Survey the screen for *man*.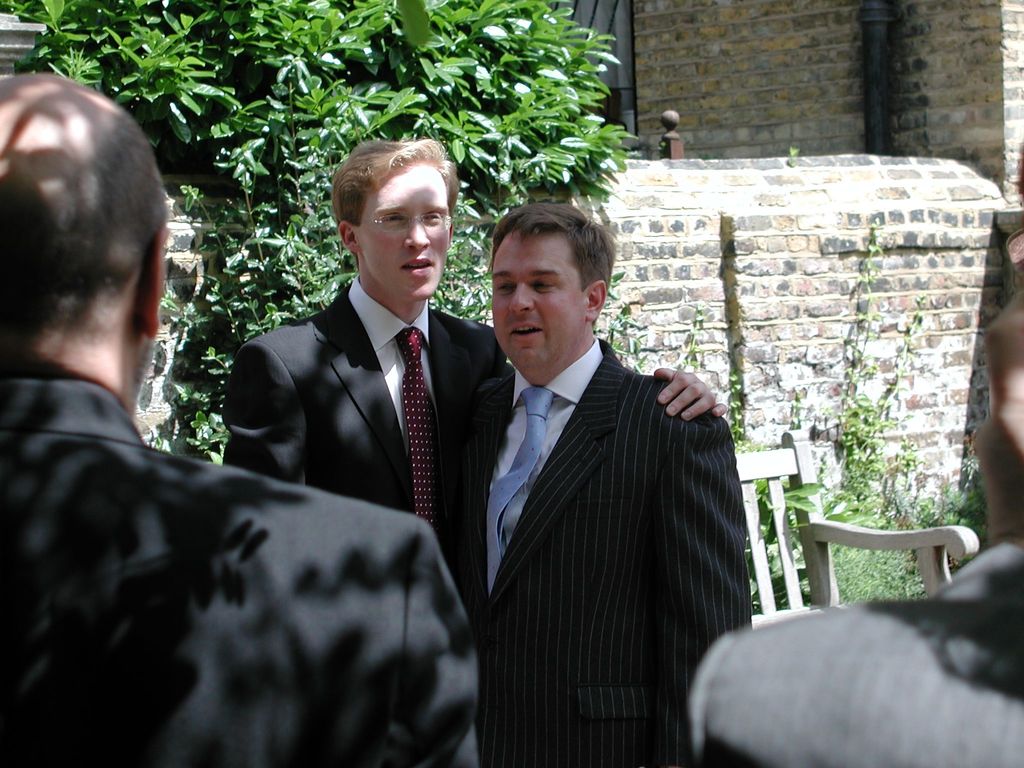
Survey found: (left=217, top=140, right=729, bottom=607).
